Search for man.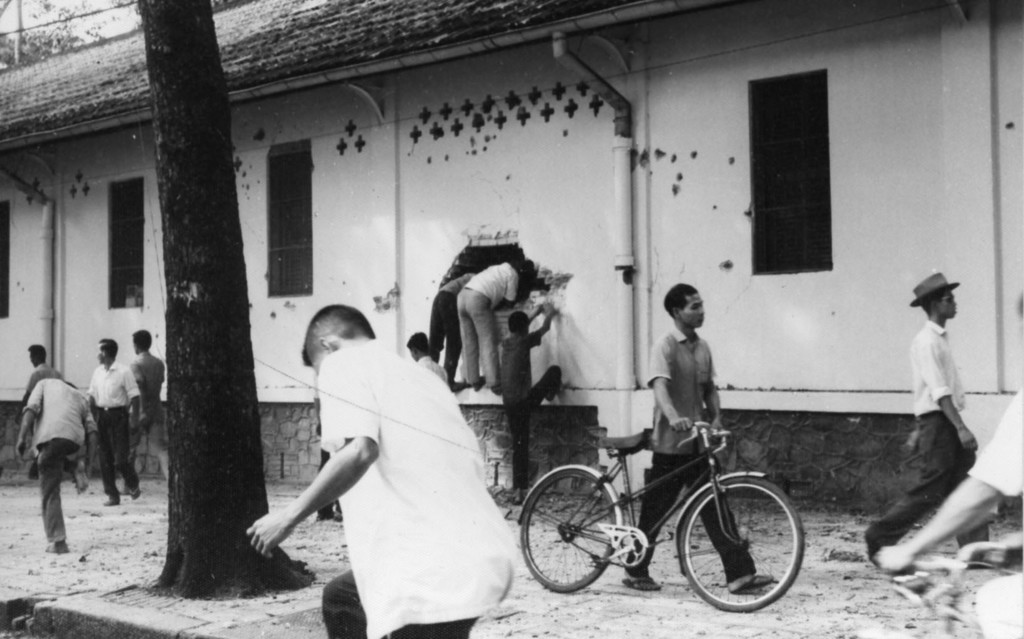
Found at box=[120, 327, 170, 497].
